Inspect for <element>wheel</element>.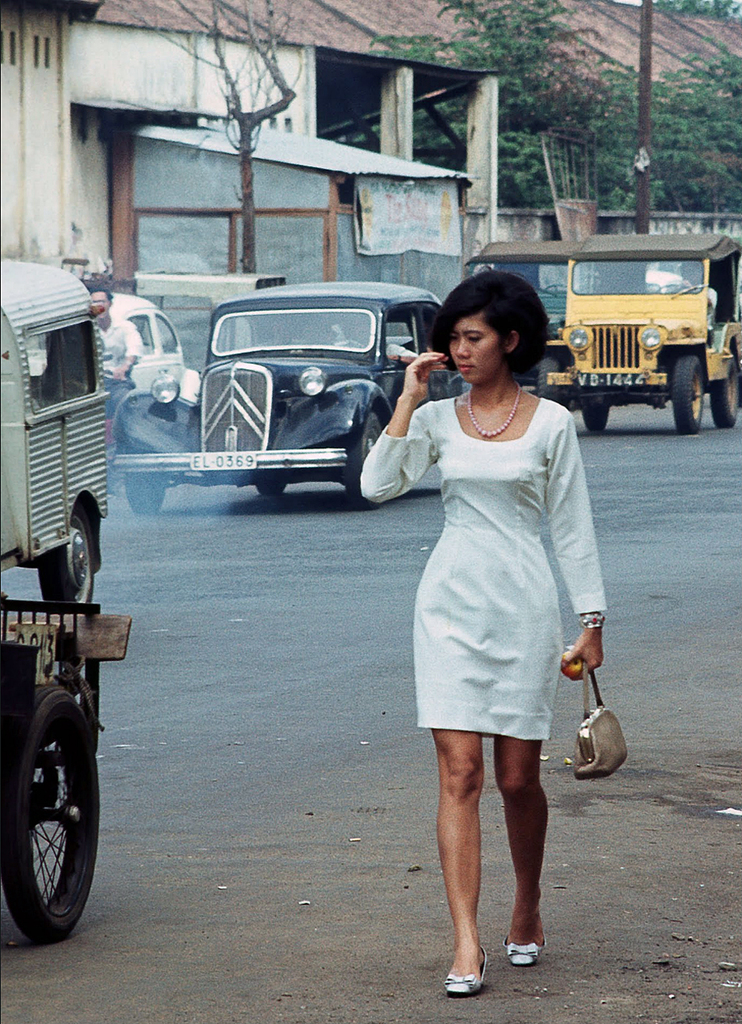
Inspection: 0/688/95/920.
